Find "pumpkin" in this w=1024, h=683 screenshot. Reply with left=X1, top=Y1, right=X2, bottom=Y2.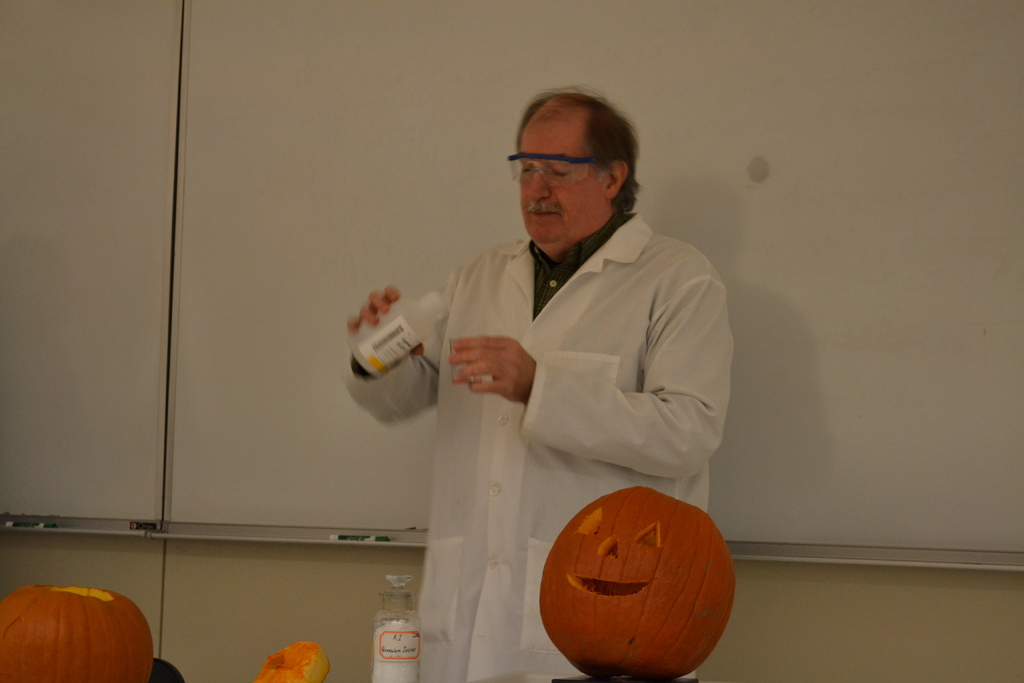
left=0, top=586, right=150, bottom=682.
